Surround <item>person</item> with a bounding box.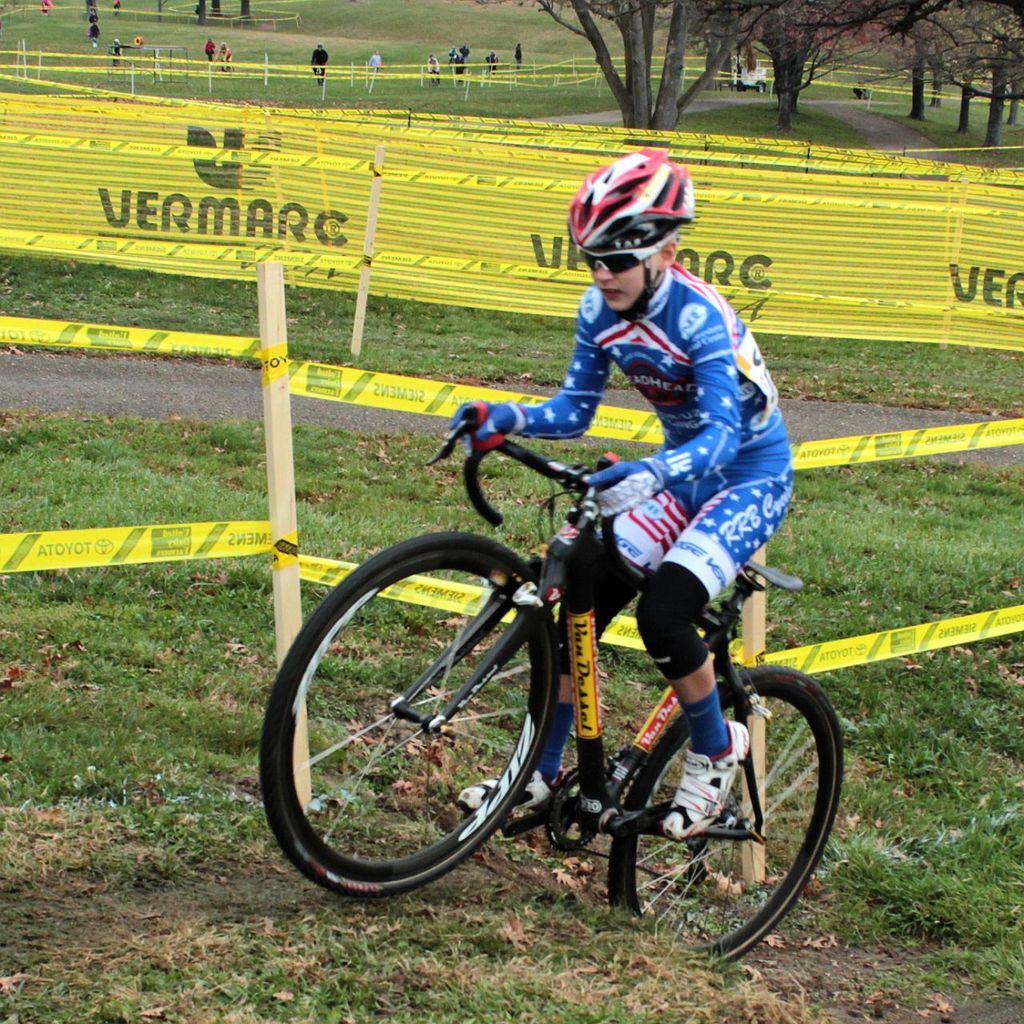
region(217, 40, 231, 79).
